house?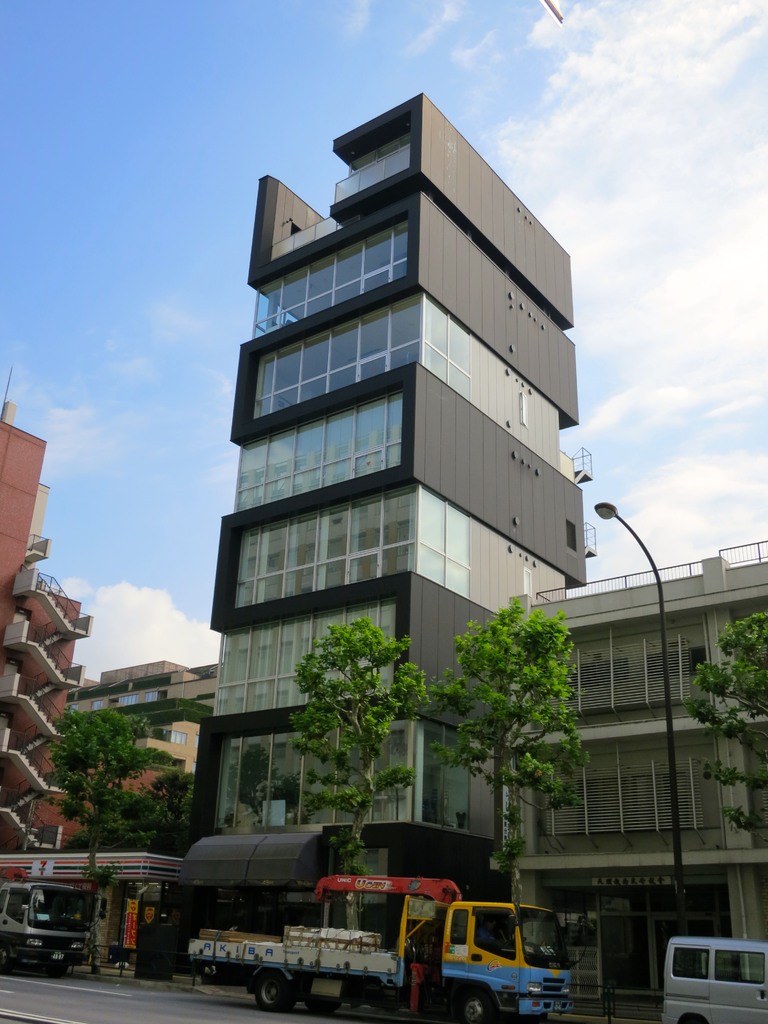
pyautogui.locateOnScreen(0, 412, 84, 872)
